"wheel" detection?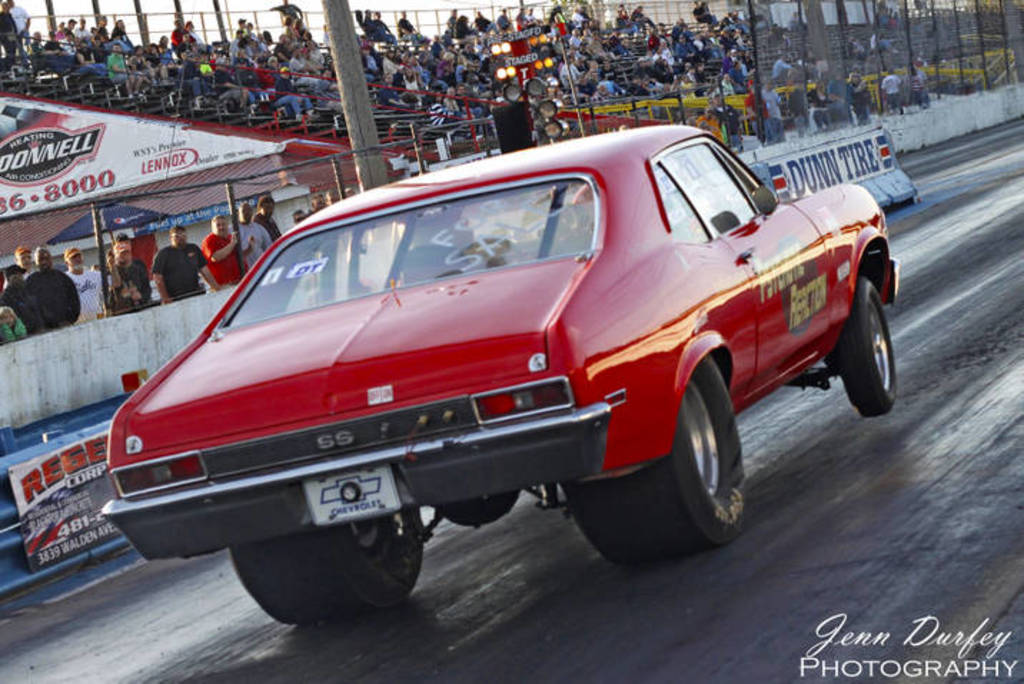
select_region(648, 359, 752, 552)
